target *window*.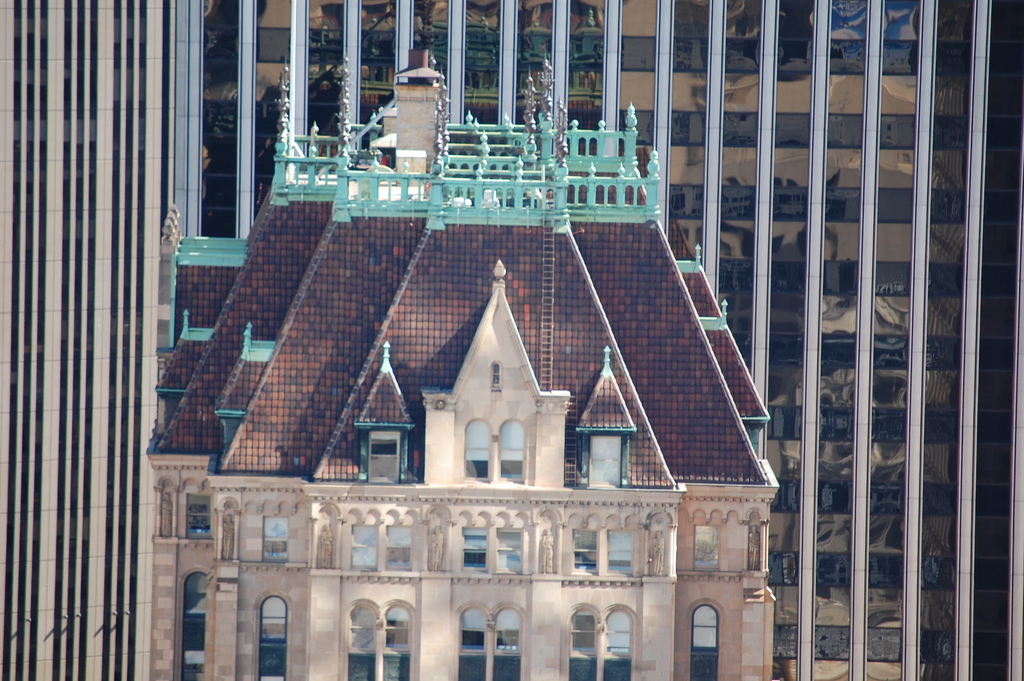
Target region: box(568, 604, 600, 657).
